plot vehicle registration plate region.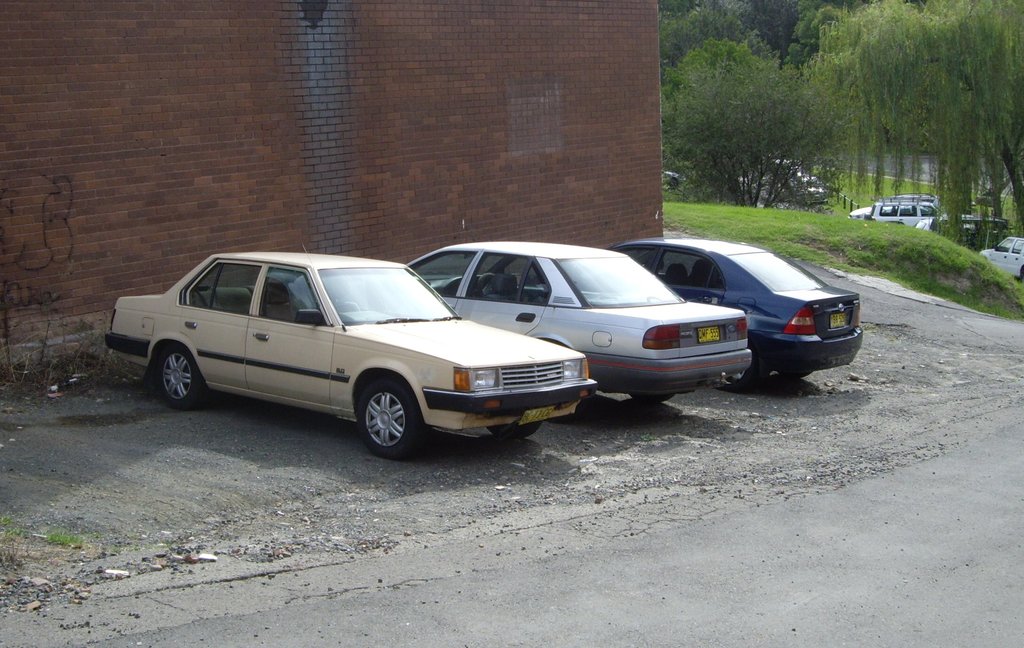
Plotted at [x1=698, y1=326, x2=721, y2=342].
